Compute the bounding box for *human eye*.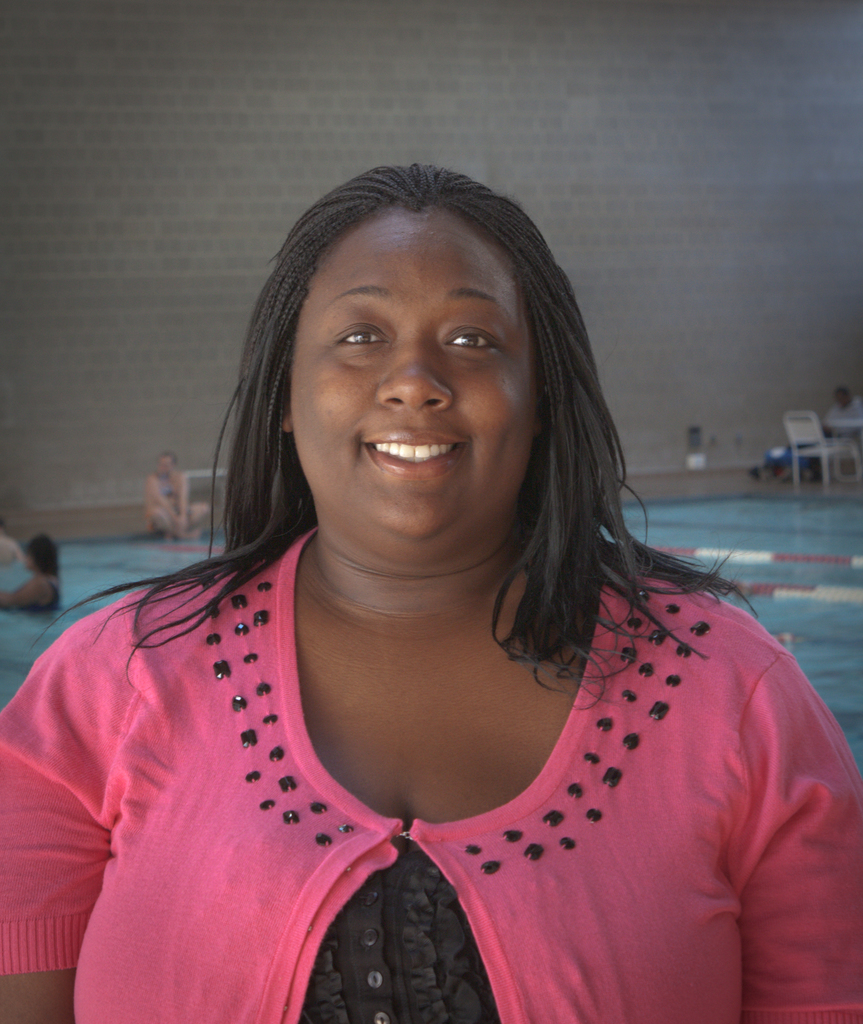
<box>330,317,389,354</box>.
